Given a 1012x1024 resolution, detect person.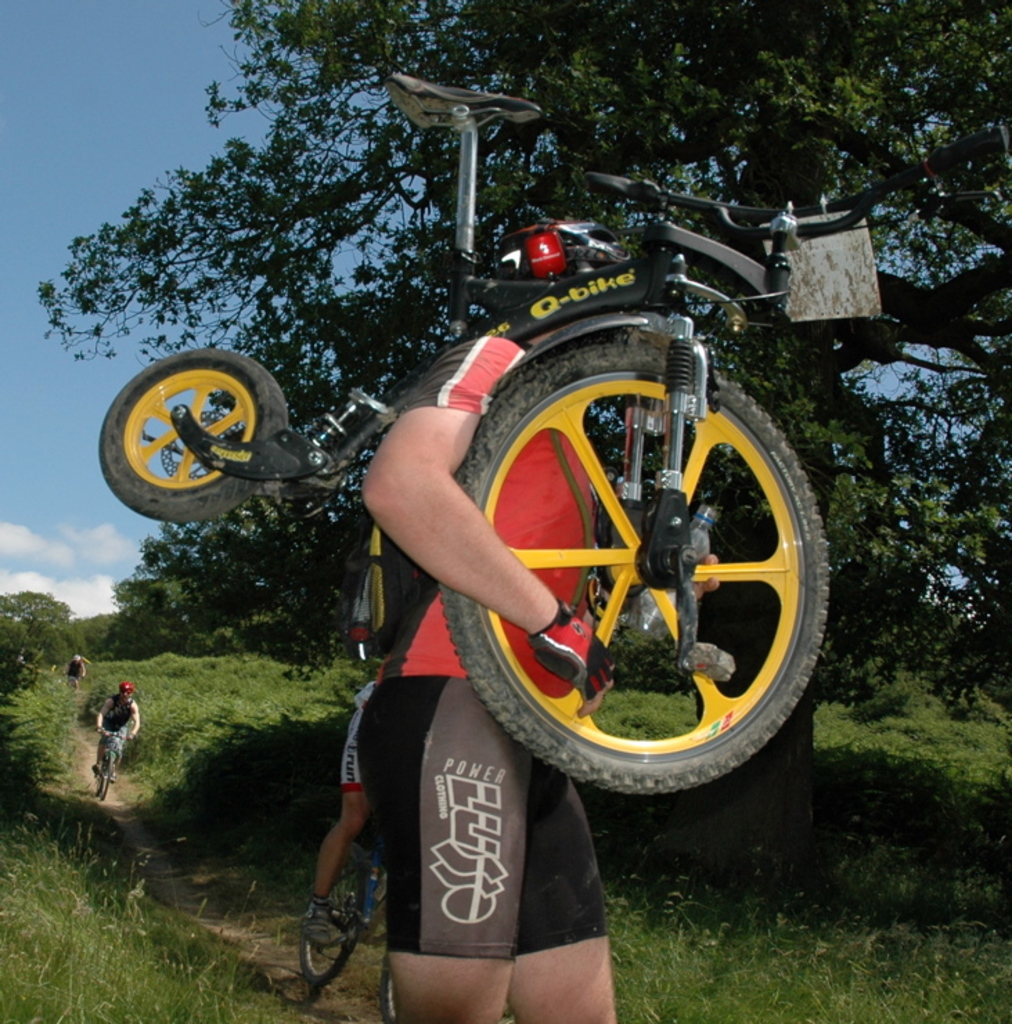
363:217:671:1023.
